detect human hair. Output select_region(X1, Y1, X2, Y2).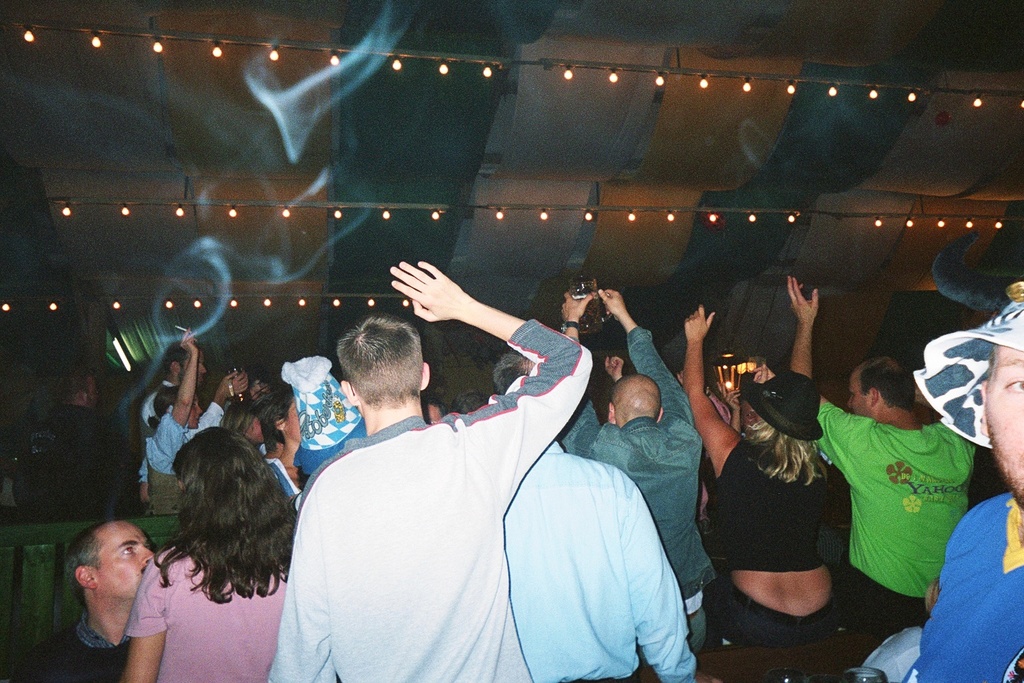
select_region(743, 416, 828, 484).
